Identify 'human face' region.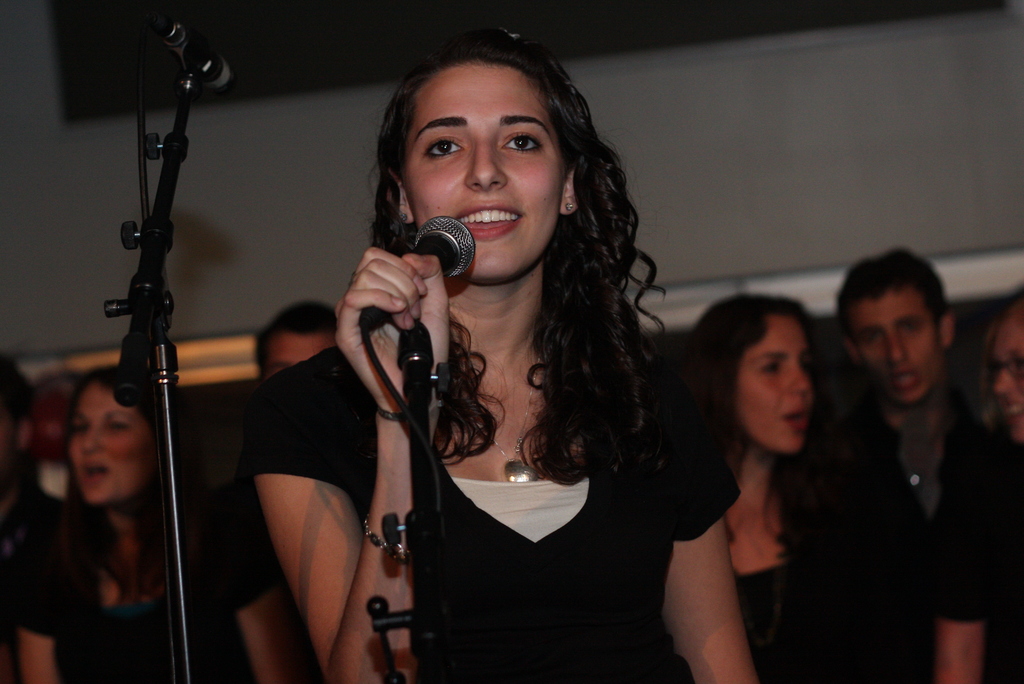
Region: (69,398,150,504).
